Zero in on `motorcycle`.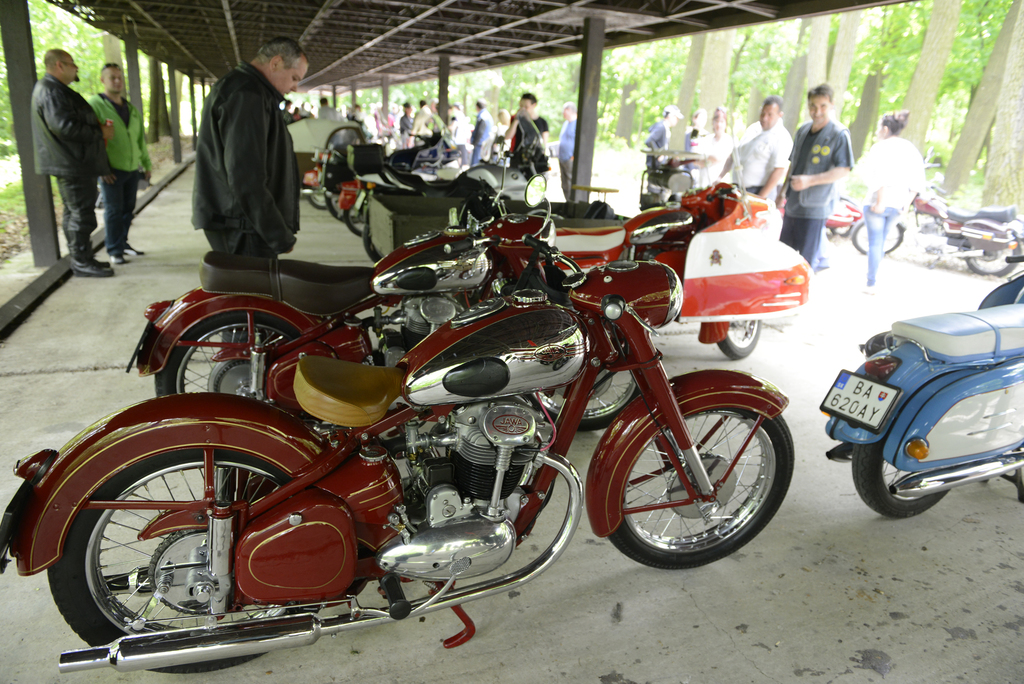
Zeroed in: locate(556, 175, 815, 357).
